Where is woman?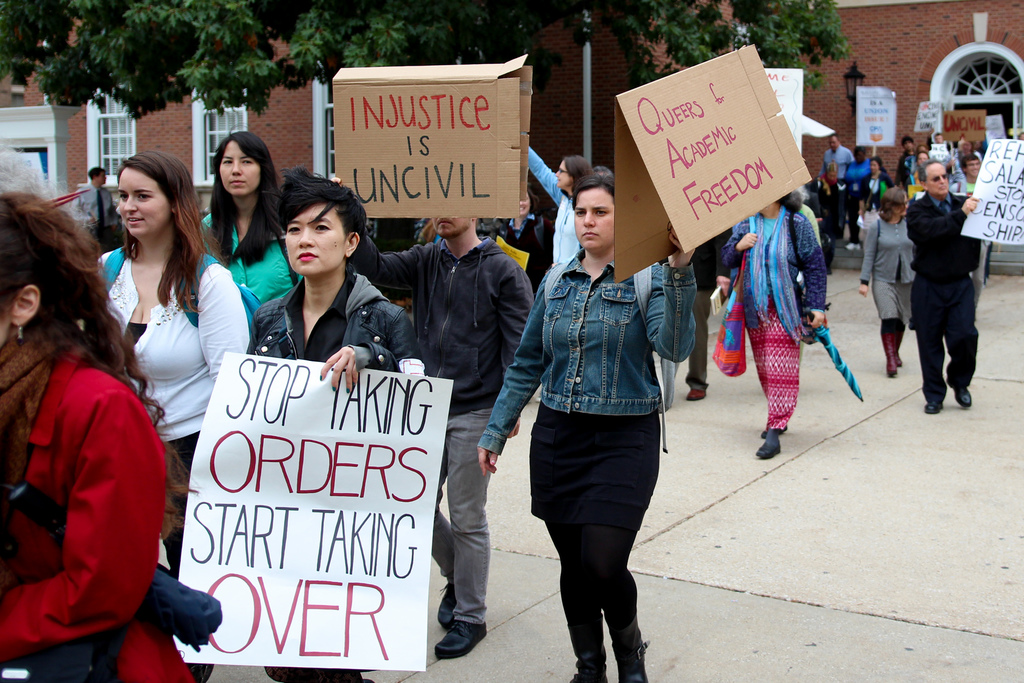
detection(815, 160, 847, 273).
